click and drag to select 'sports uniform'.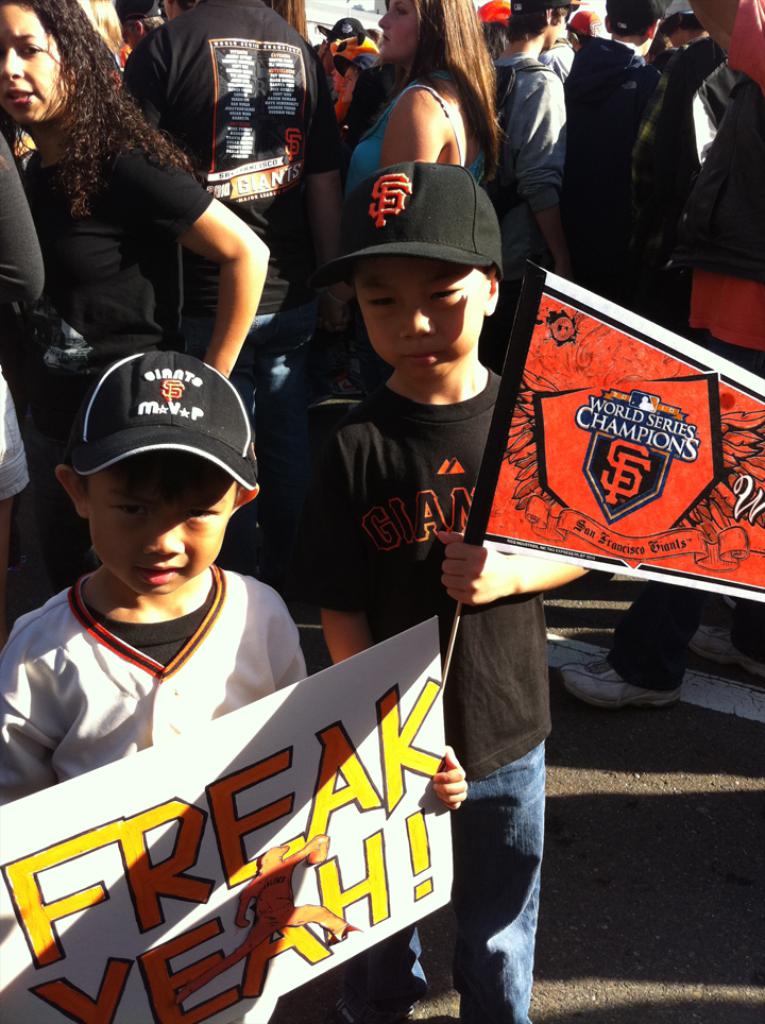
Selection: 463 48 572 320.
